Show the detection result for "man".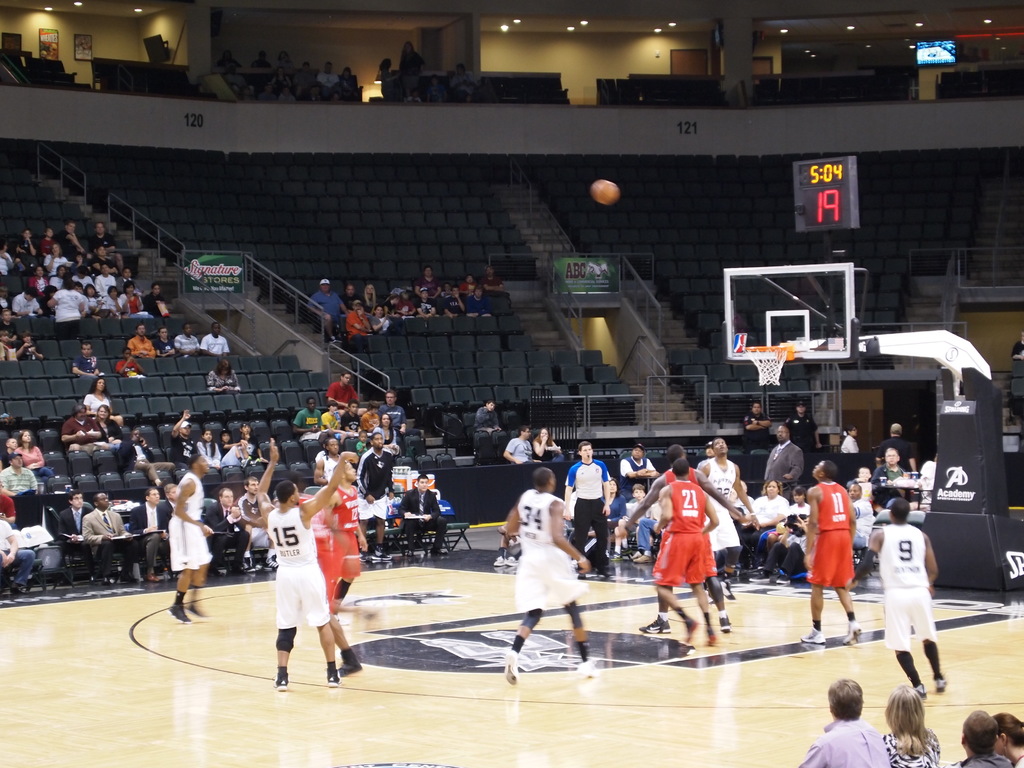
box(234, 475, 268, 573).
